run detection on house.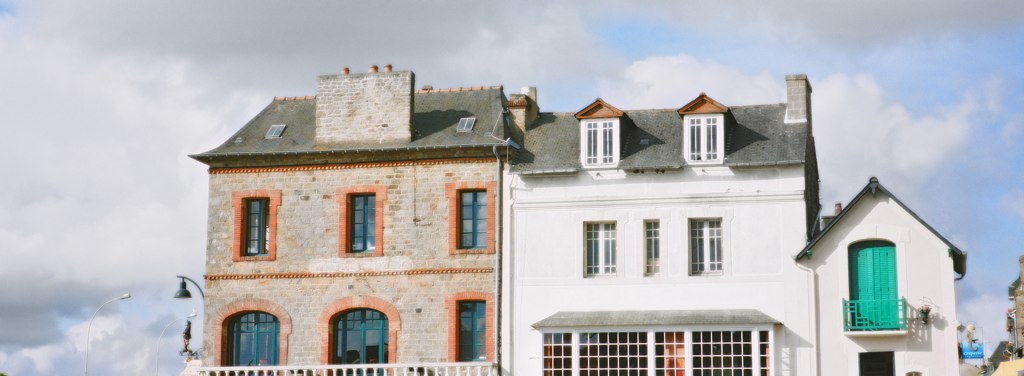
Result: BBox(505, 71, 828, 375).
